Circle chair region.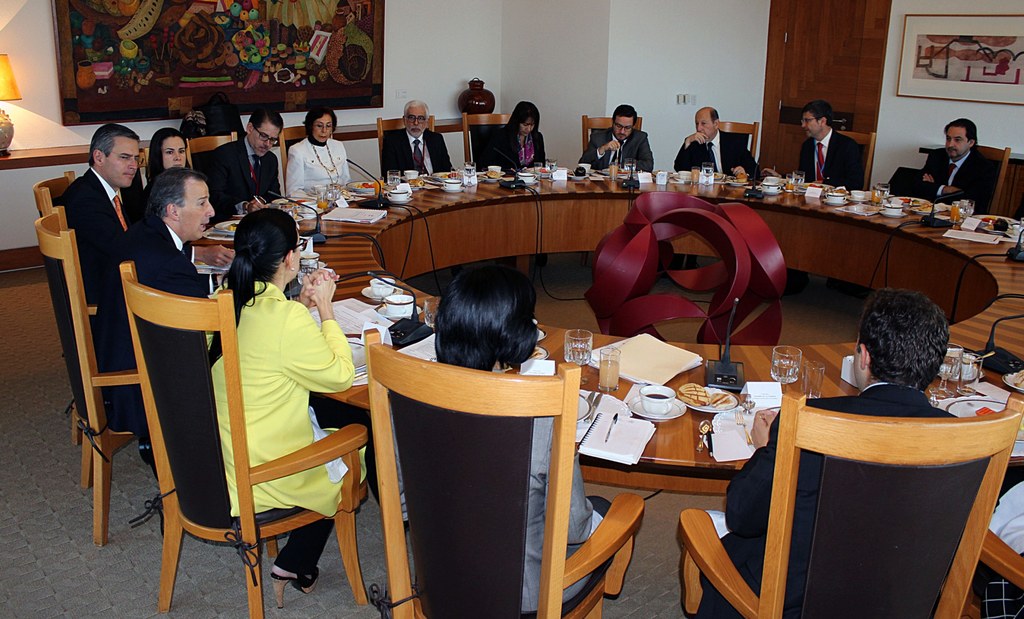
Region: left=134, top=143, right=188, bottom=186.
